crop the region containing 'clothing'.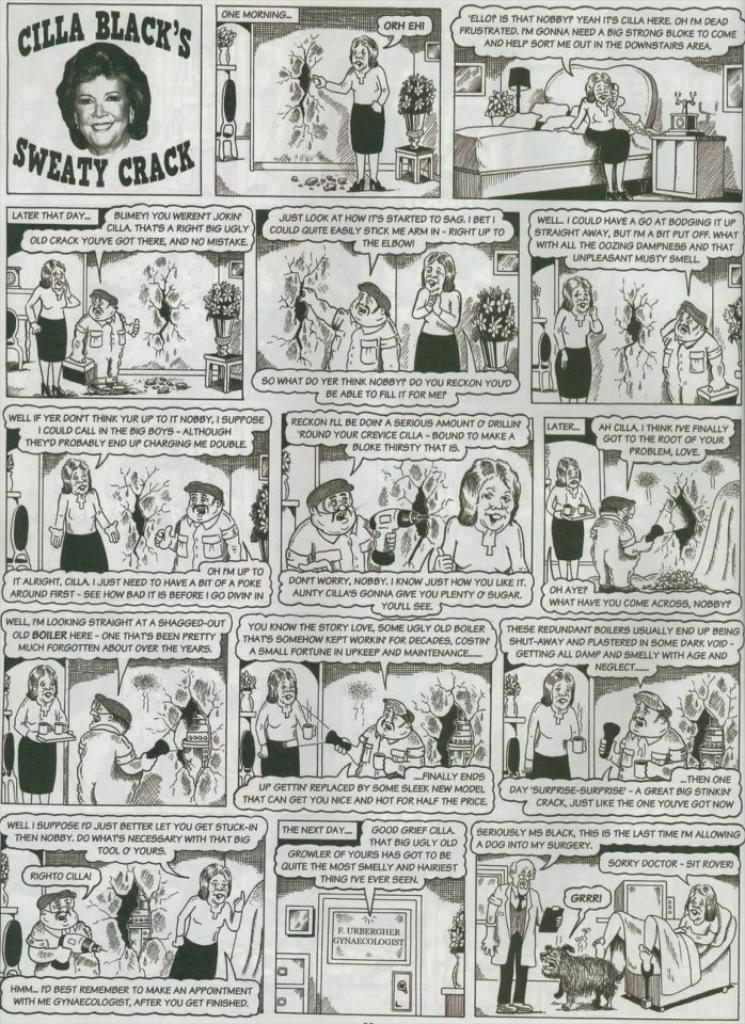
Crop region: bbox=(552, 303, 605, 399).
